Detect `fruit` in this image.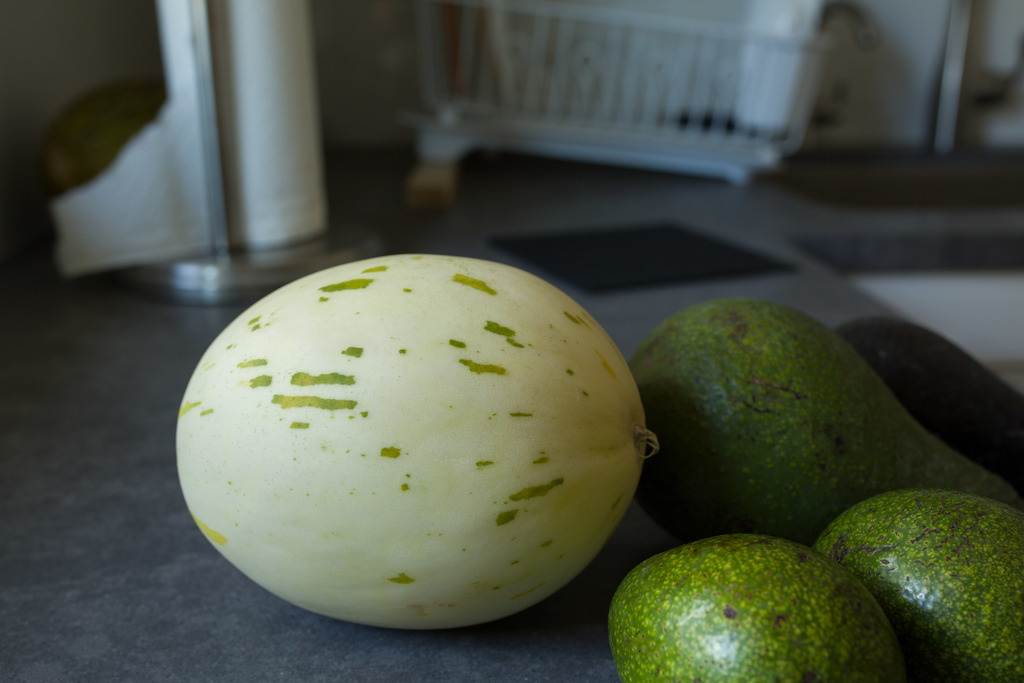
Detection: {"left": 650, "top": 302, "right": 941, "bottom": 559}.
